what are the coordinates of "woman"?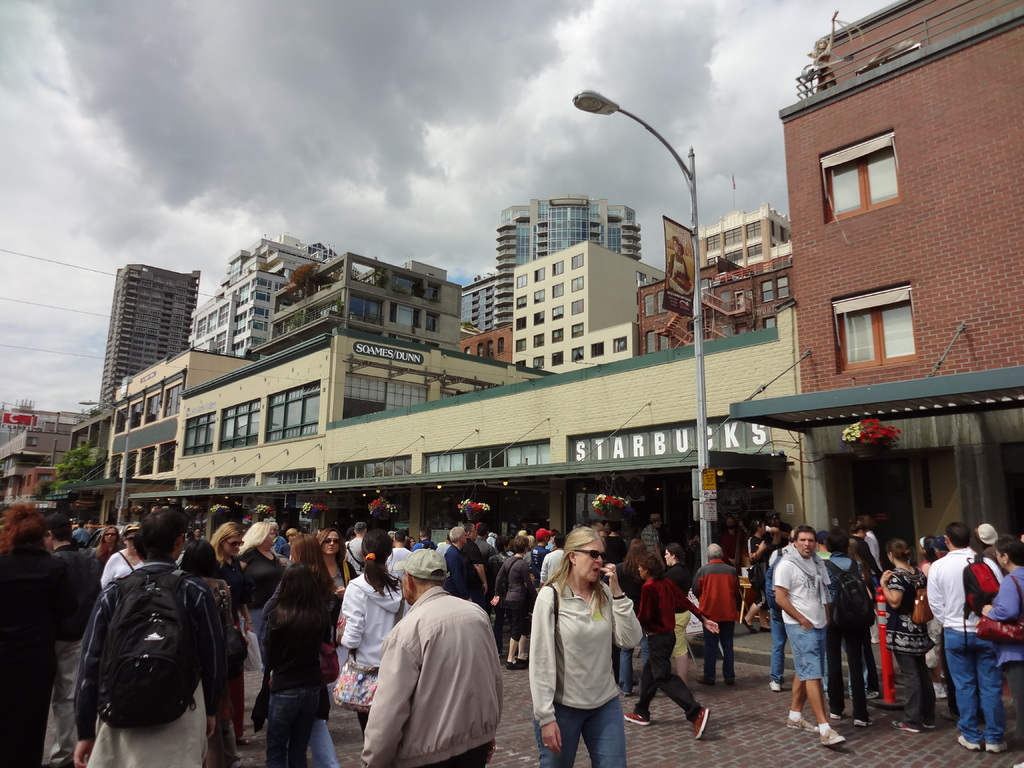
(x1=877, y1=543, x2=925, y2=733).
